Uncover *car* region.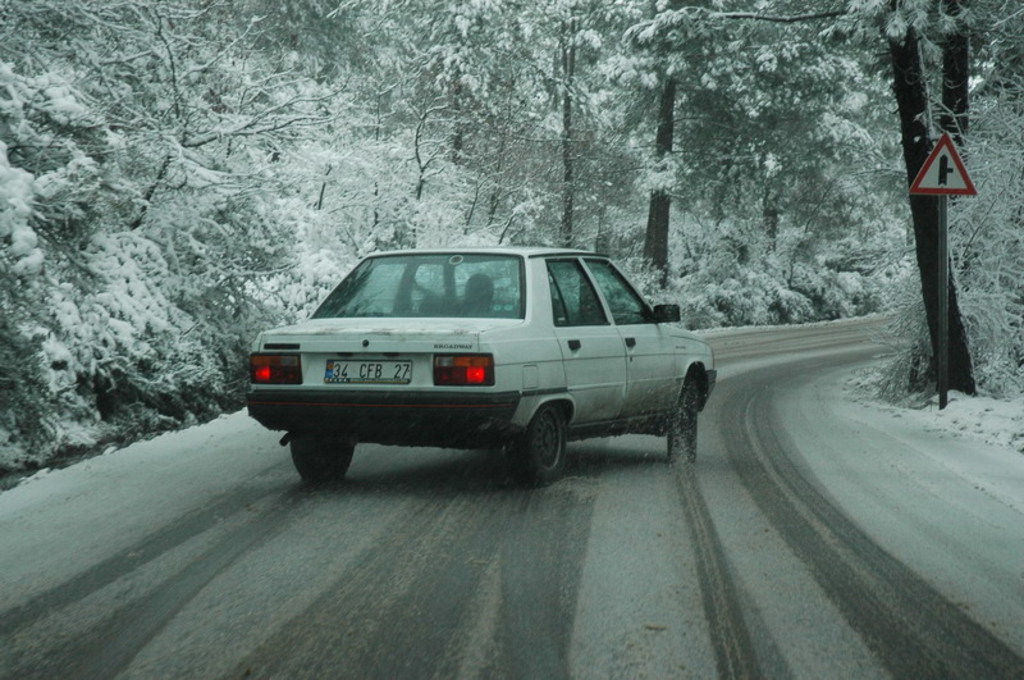
Uncovered: select_region(237, 239, 719, 485).
